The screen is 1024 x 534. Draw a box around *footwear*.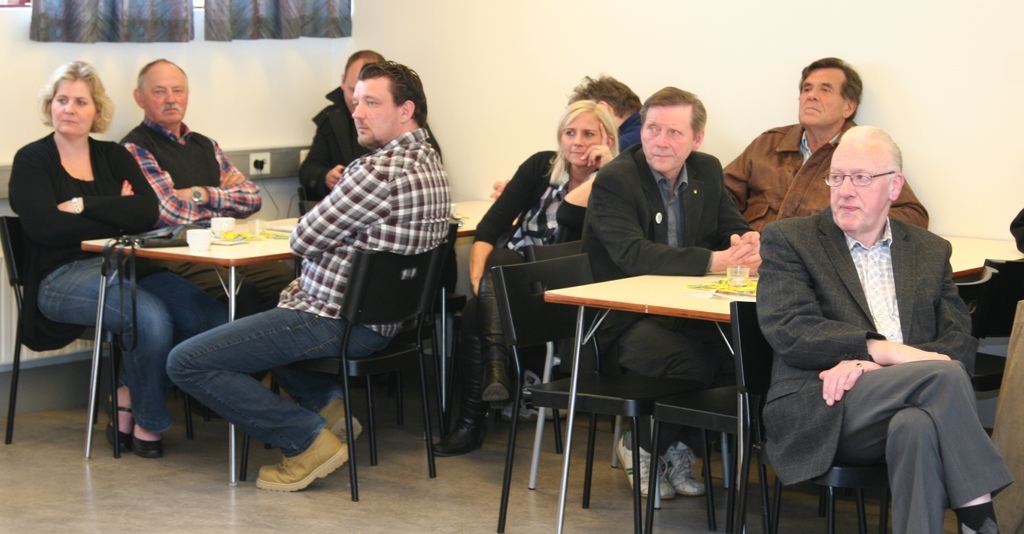
<region>507, 372, 543, 419</region>.
